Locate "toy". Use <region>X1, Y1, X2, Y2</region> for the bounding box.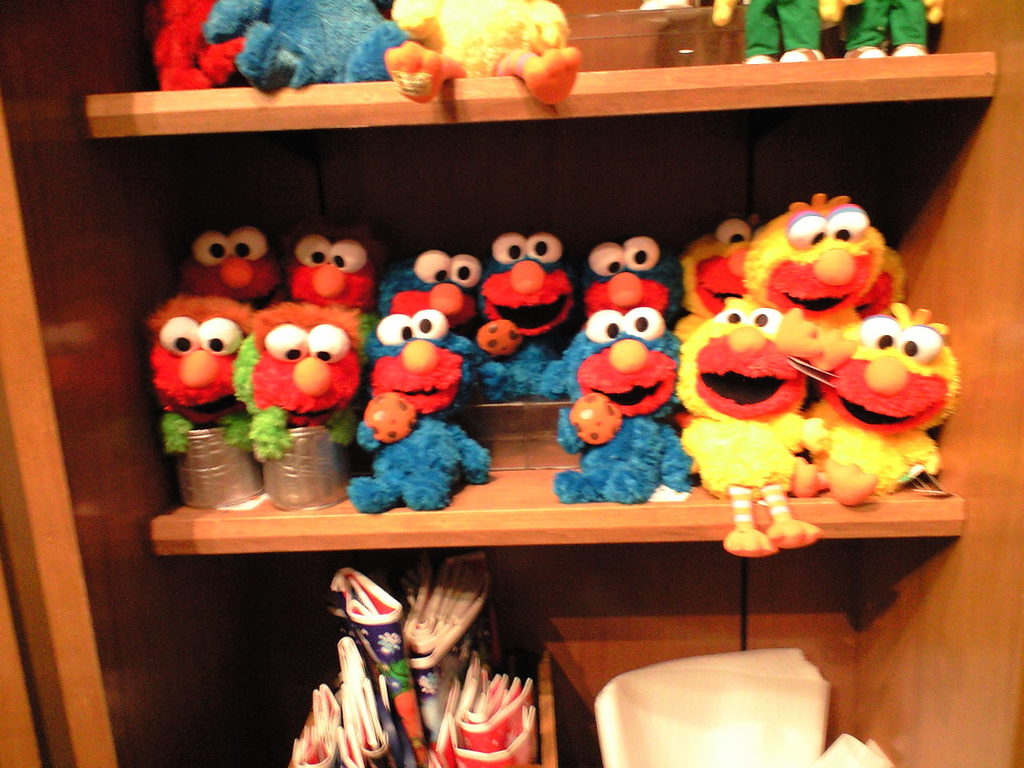
<region>203, 0, 403, 90</region>.
